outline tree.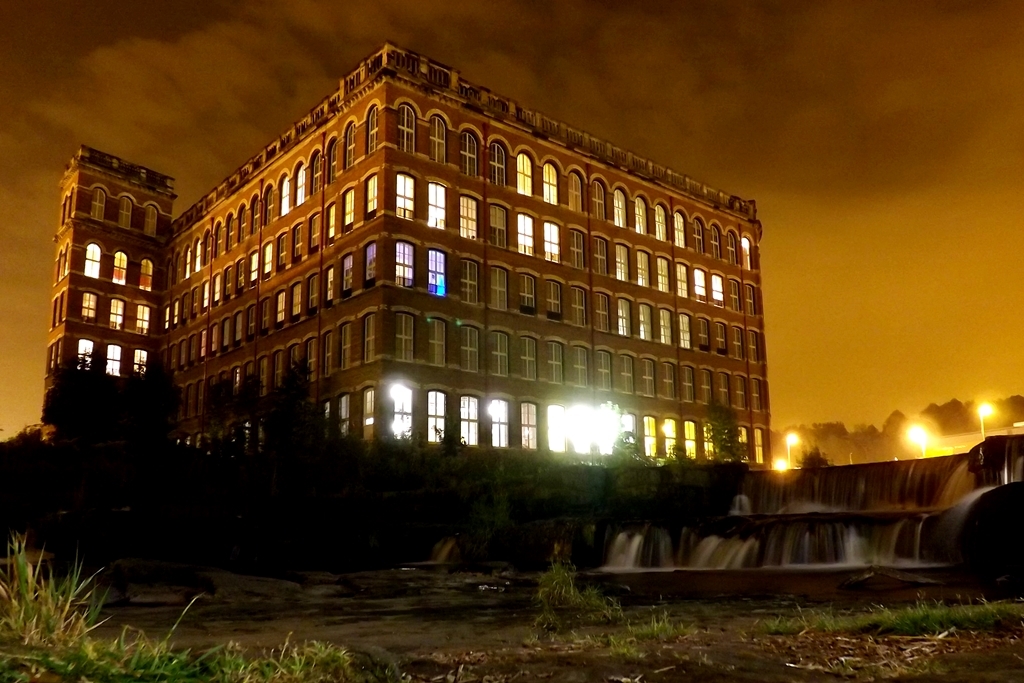
Outline: region(5, 361, 179, 490).
